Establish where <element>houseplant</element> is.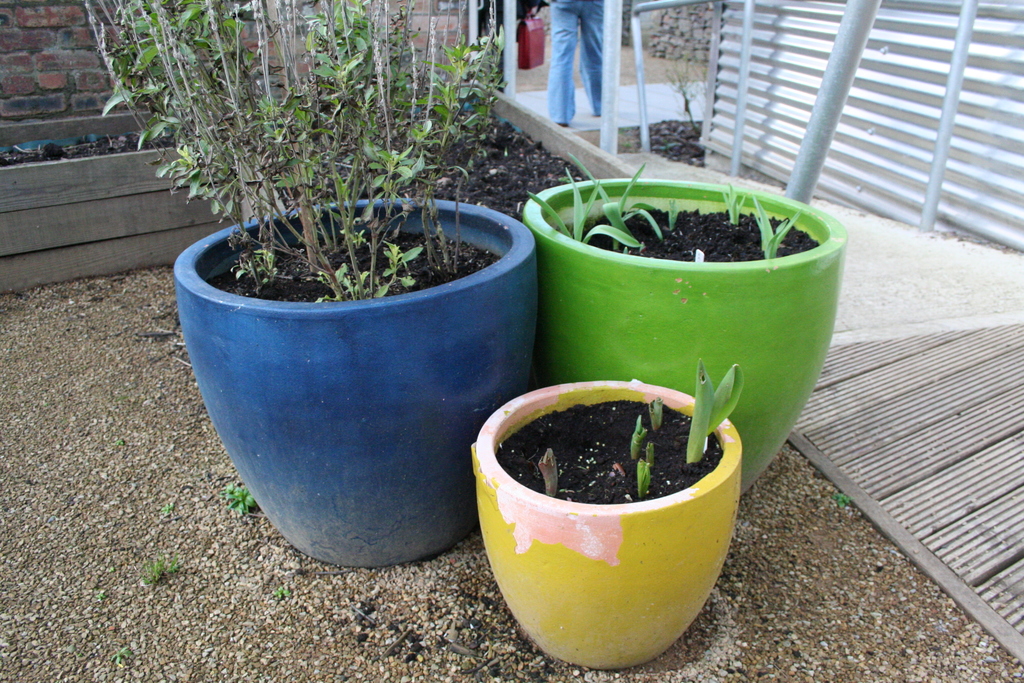
Established at 99, 0, 536, 567.
